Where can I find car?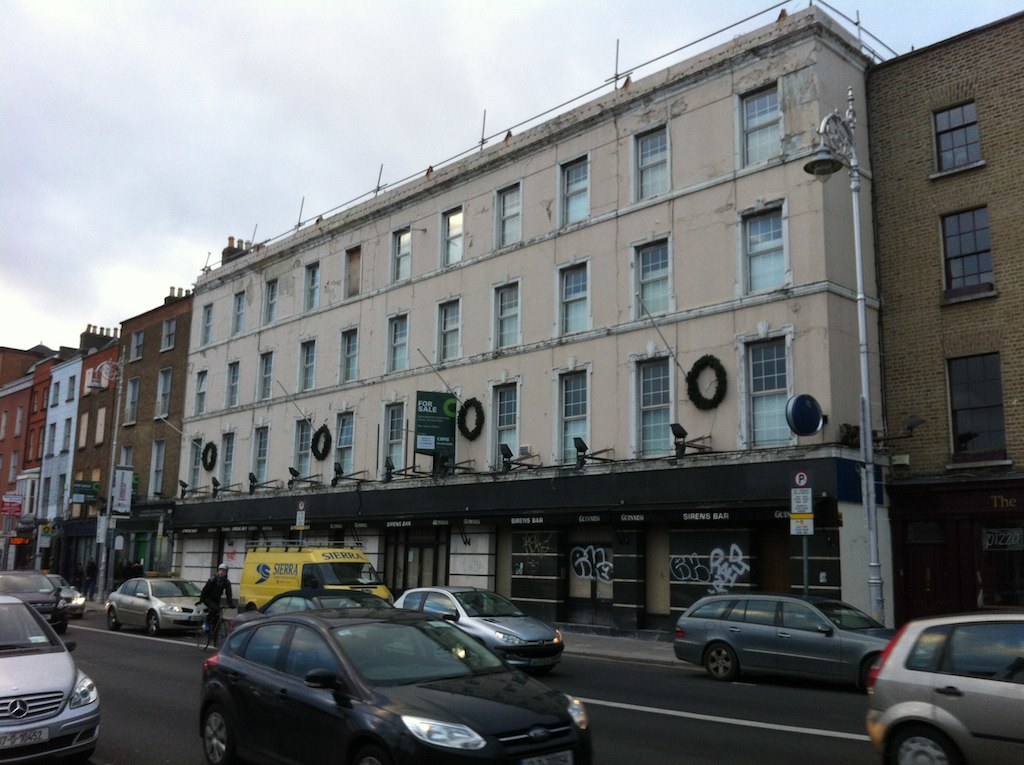
You can find it at rect(0, 588, 106, 764).
